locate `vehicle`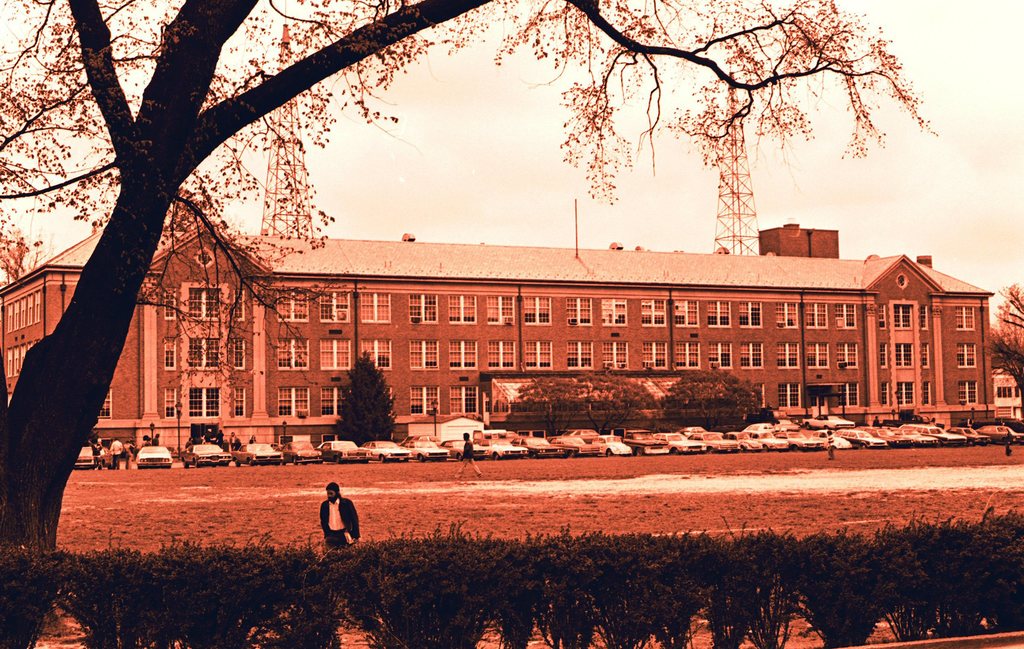
detection(558, 433, 605, 454)
